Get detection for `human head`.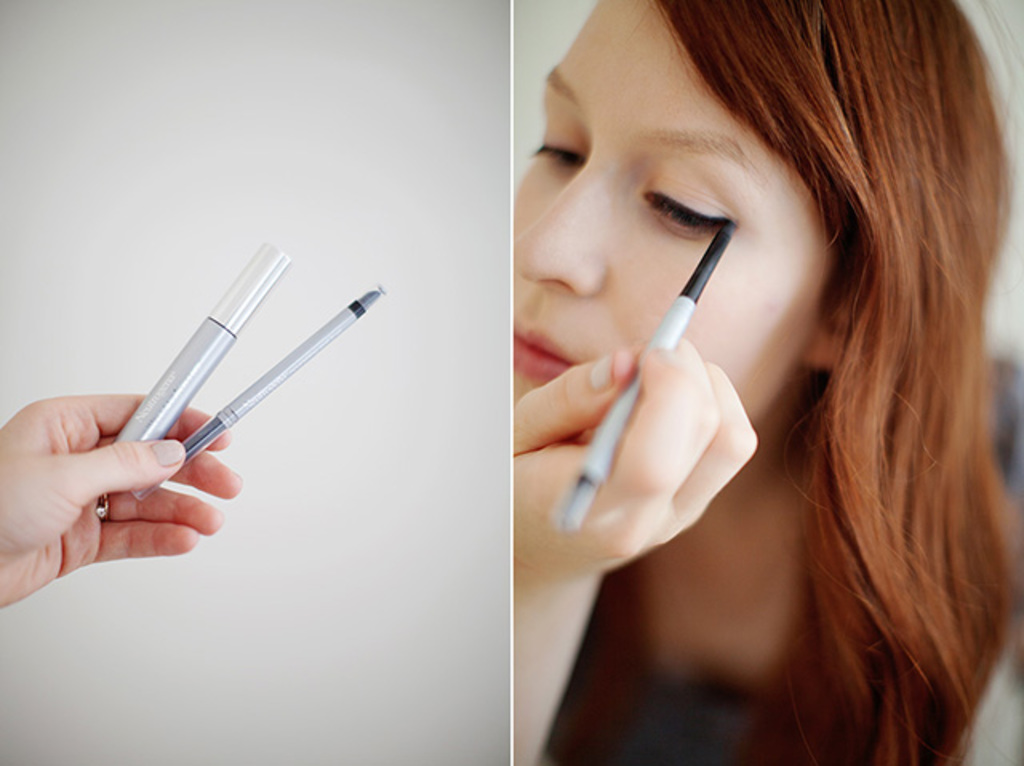
Detection: [x1=512, y1=8, x2=1022, y2=440].
